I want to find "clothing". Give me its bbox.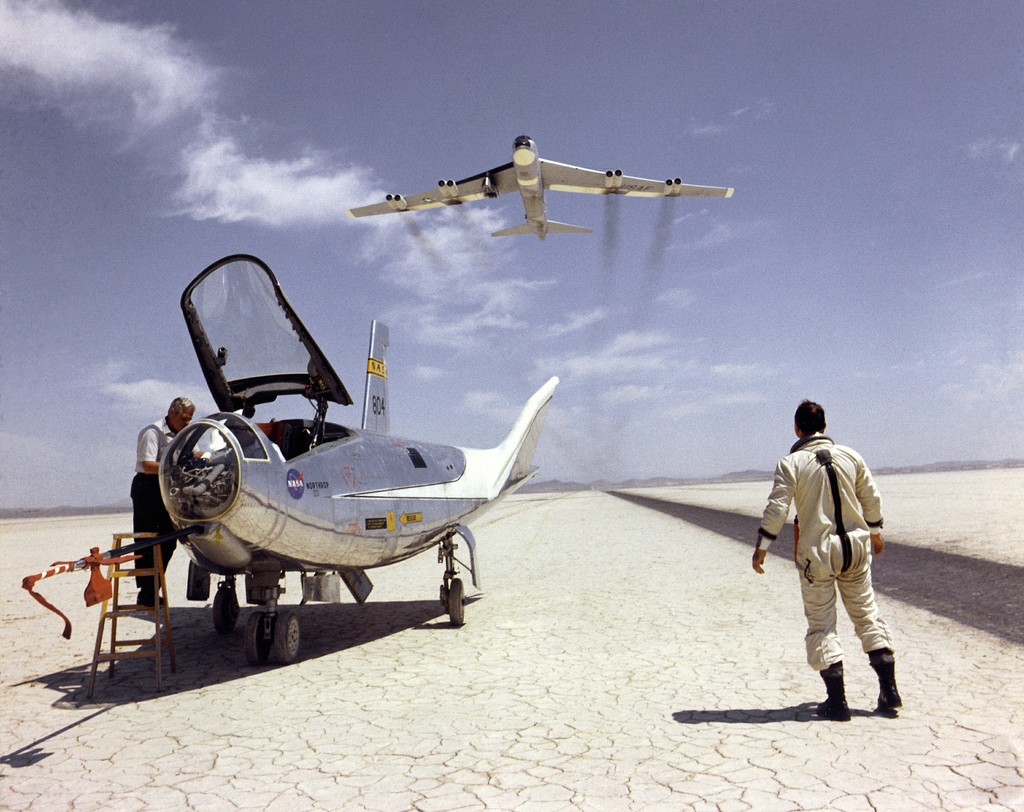
pyautogui.locateOnScreen(751, 413, 898, 684).
